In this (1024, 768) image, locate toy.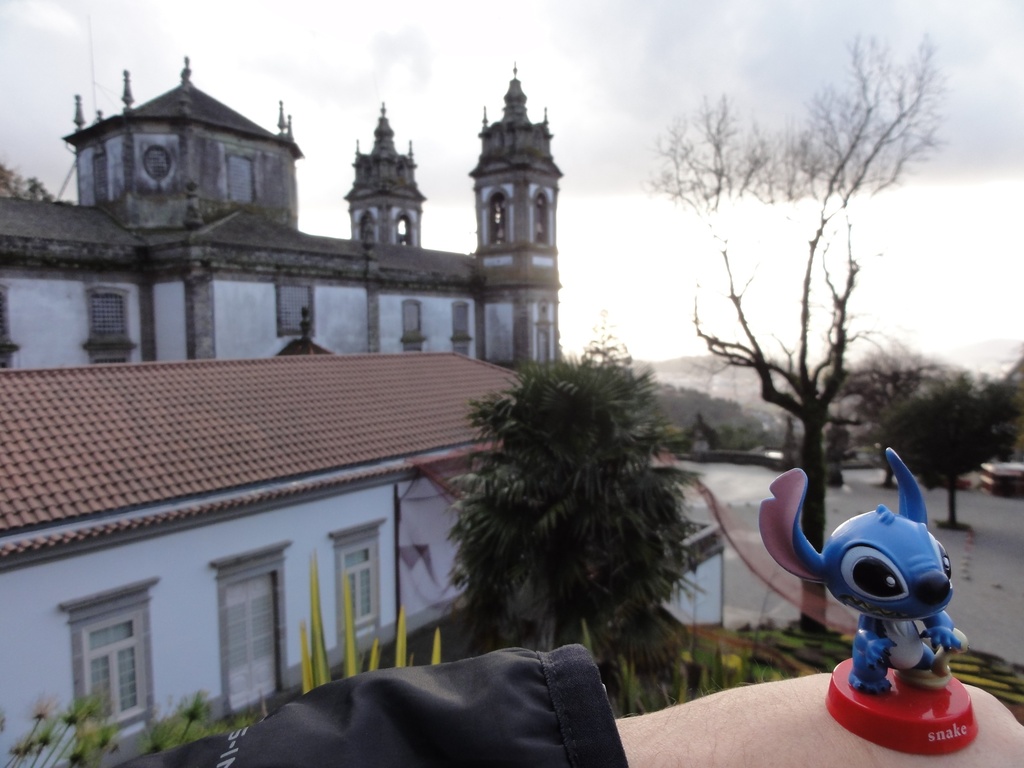
Bounding box: (757,492,990,749).
